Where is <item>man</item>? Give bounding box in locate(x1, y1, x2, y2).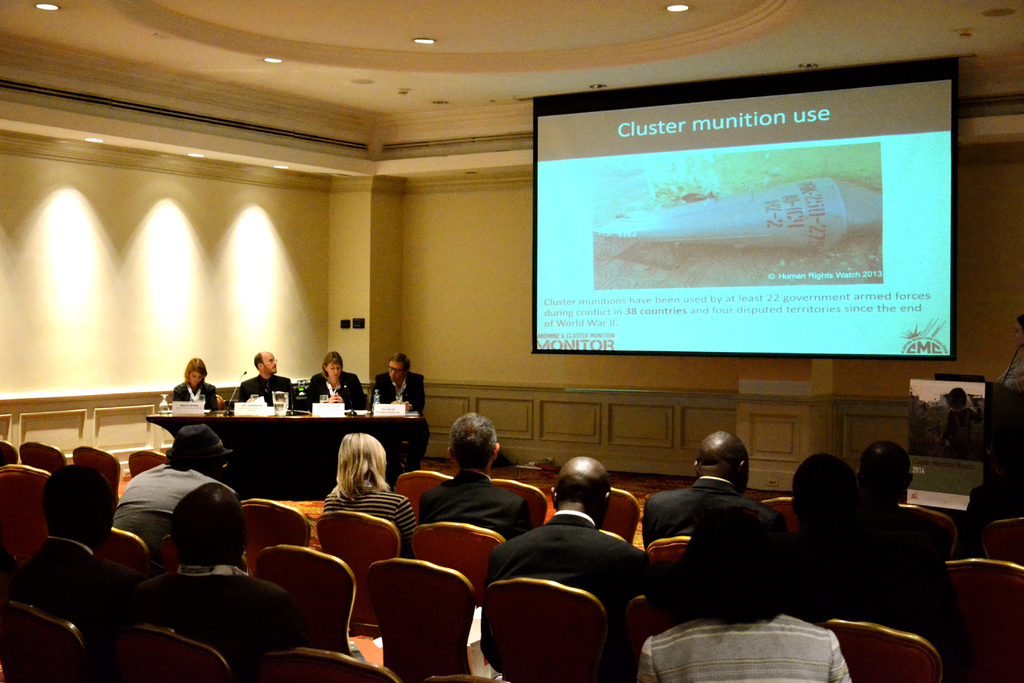
locate(111, 423, 239, 568).
